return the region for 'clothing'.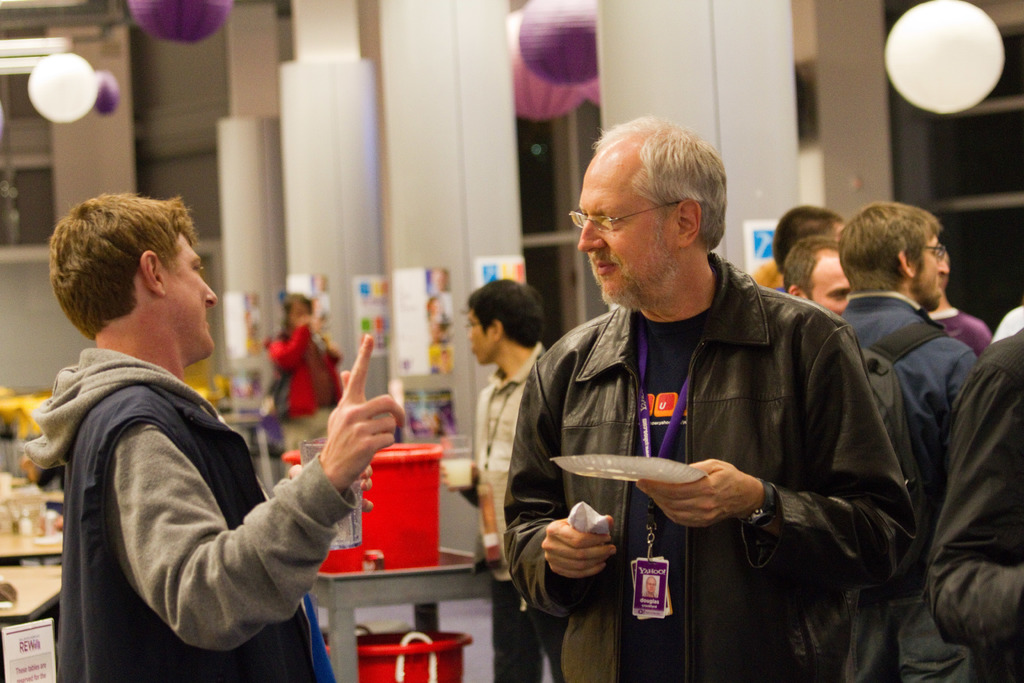
990/306/1023/342.
